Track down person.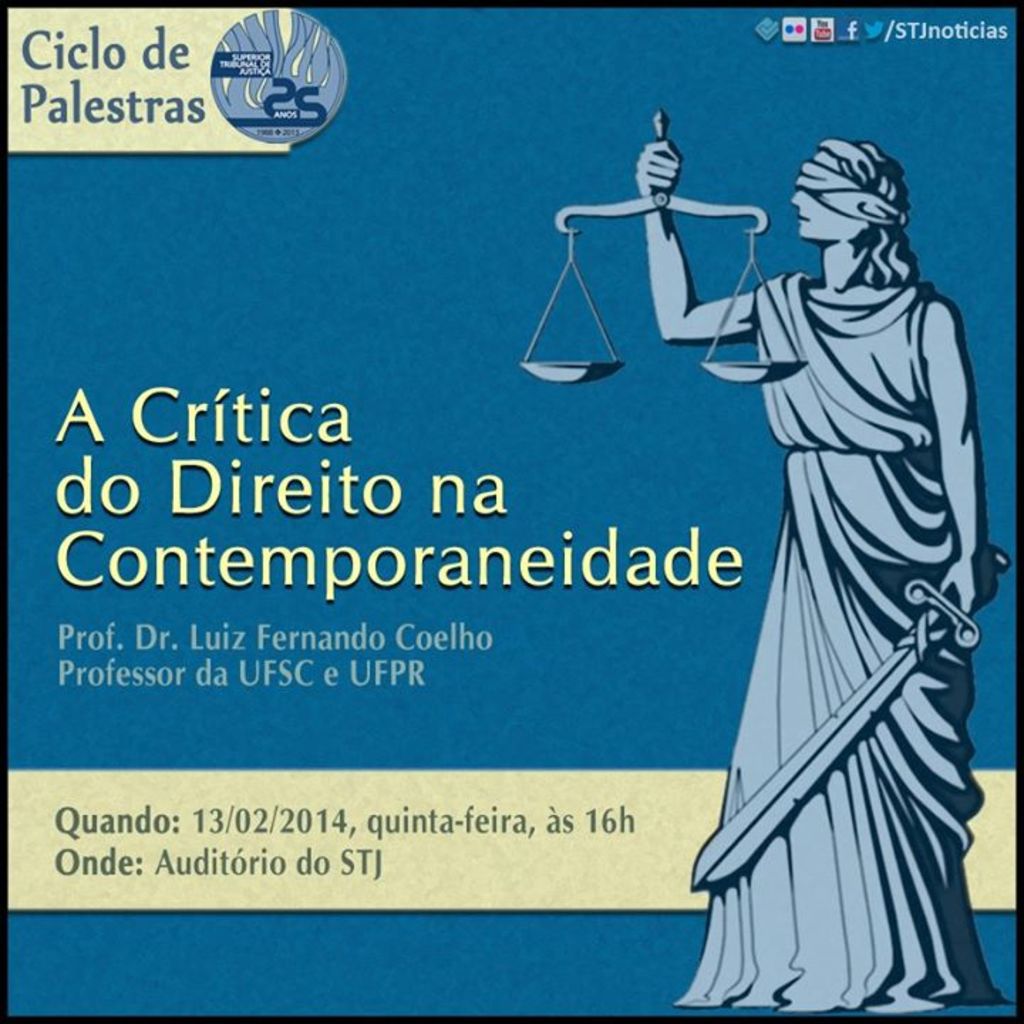
Tracked to <bbox>643, 134, 1004, 1018</bbox>.
